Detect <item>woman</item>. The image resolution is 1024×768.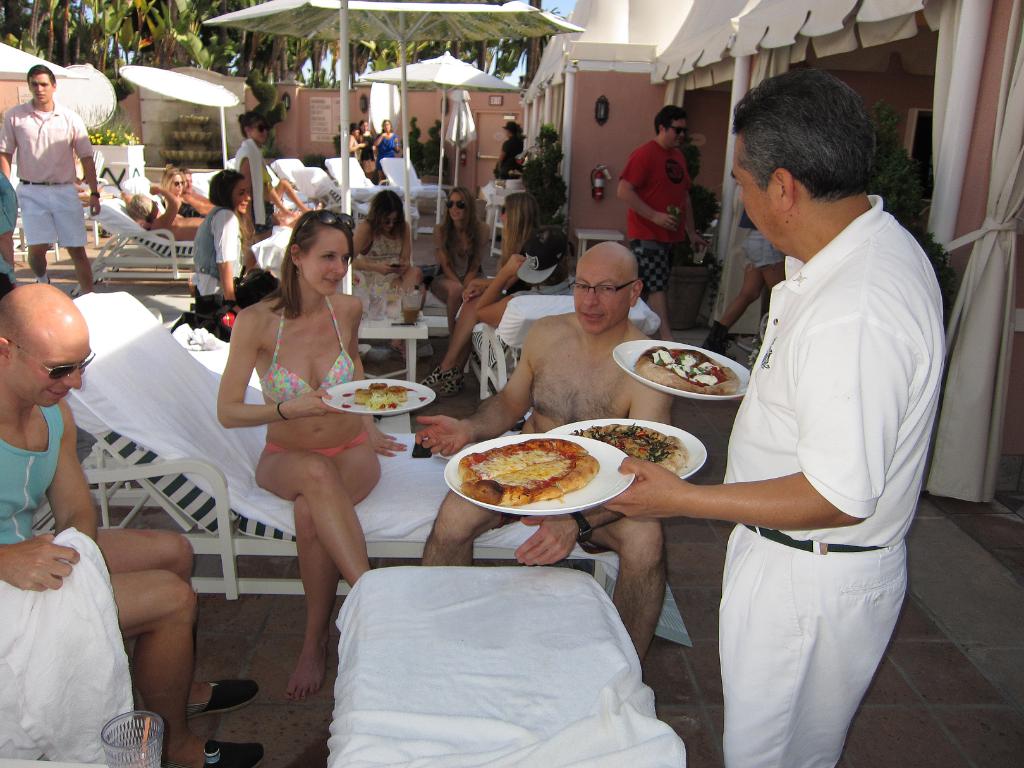
x1=186, y1=164, x2=268, y2=320.
